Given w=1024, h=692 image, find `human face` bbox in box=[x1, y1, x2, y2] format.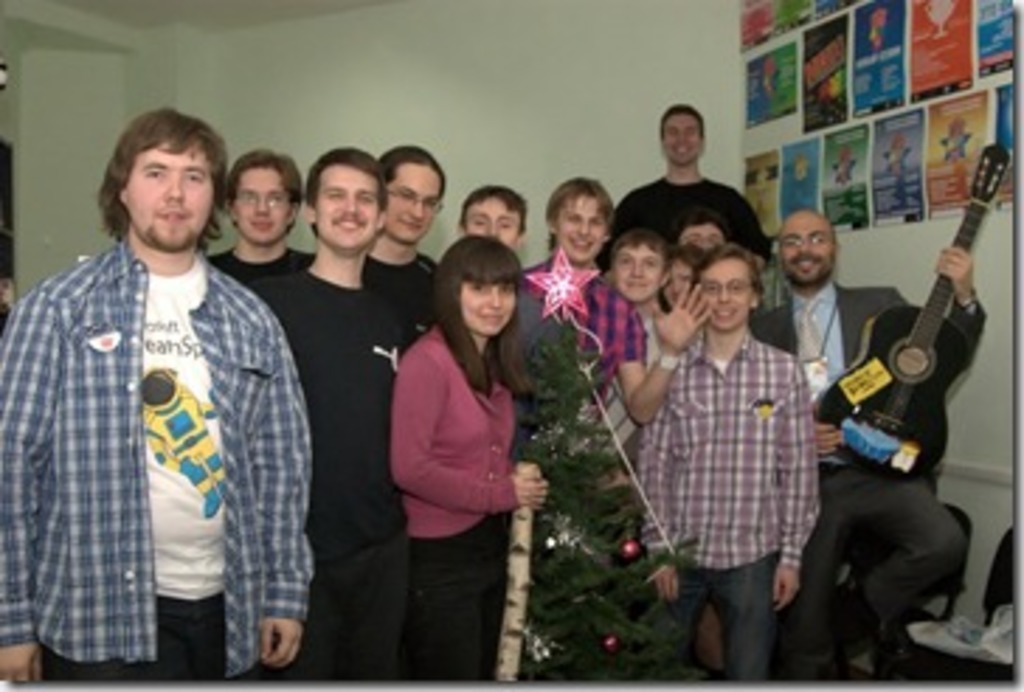
box=[684, 222, 729, 250].
